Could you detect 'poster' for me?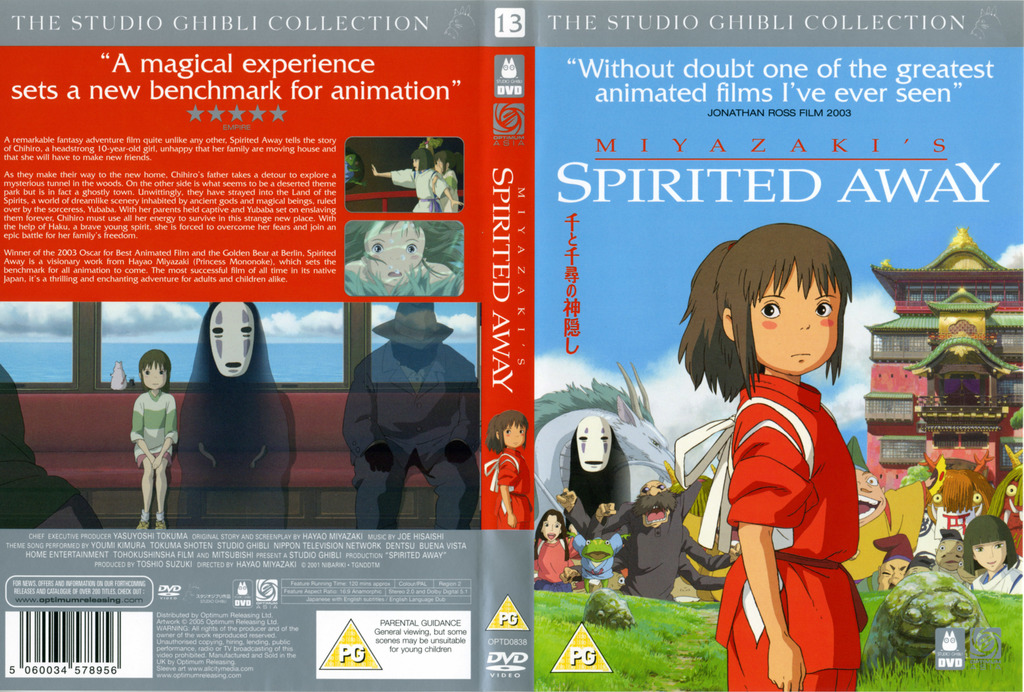
Detection result: <box>0,0,1023,691</box>.
